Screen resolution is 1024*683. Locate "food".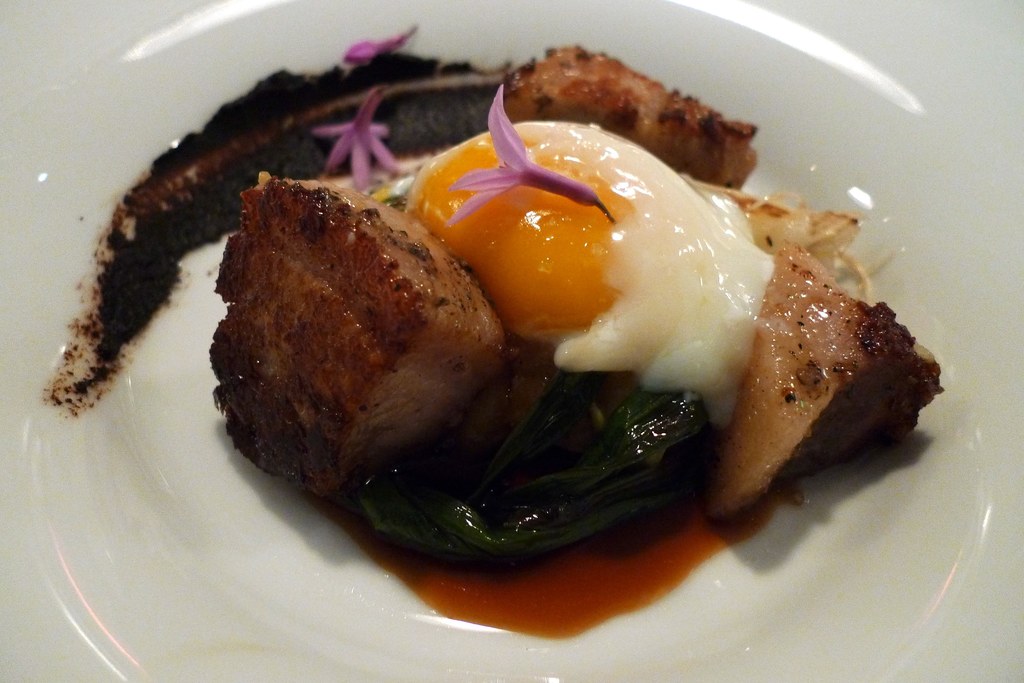
select_region(143, 106, 920, 583).
